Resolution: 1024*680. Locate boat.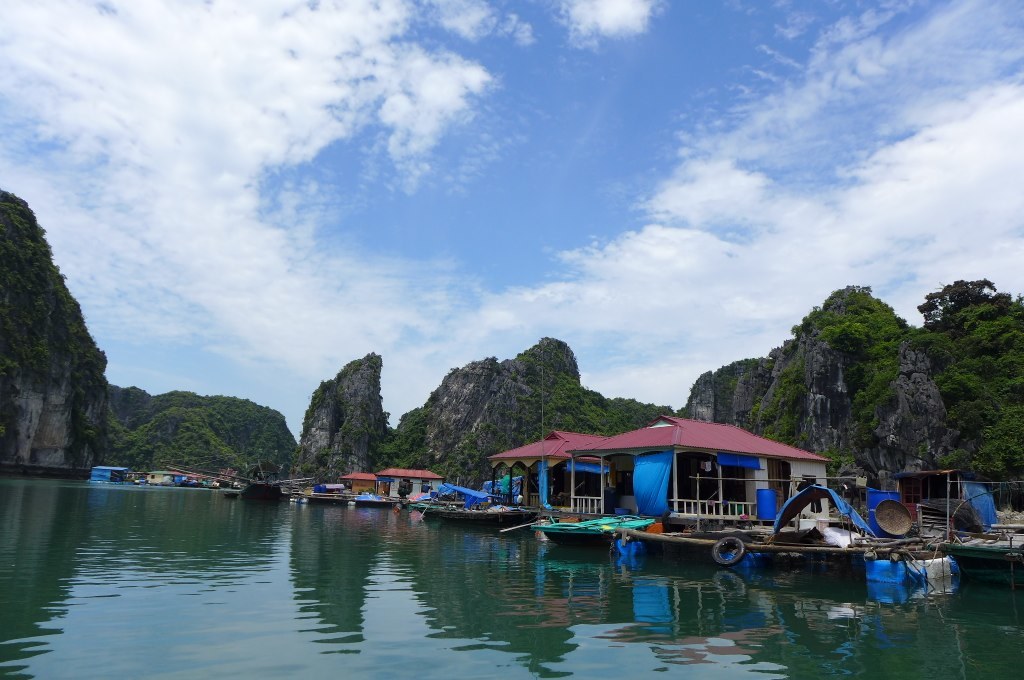
<box>227,472,300,499</box>.
